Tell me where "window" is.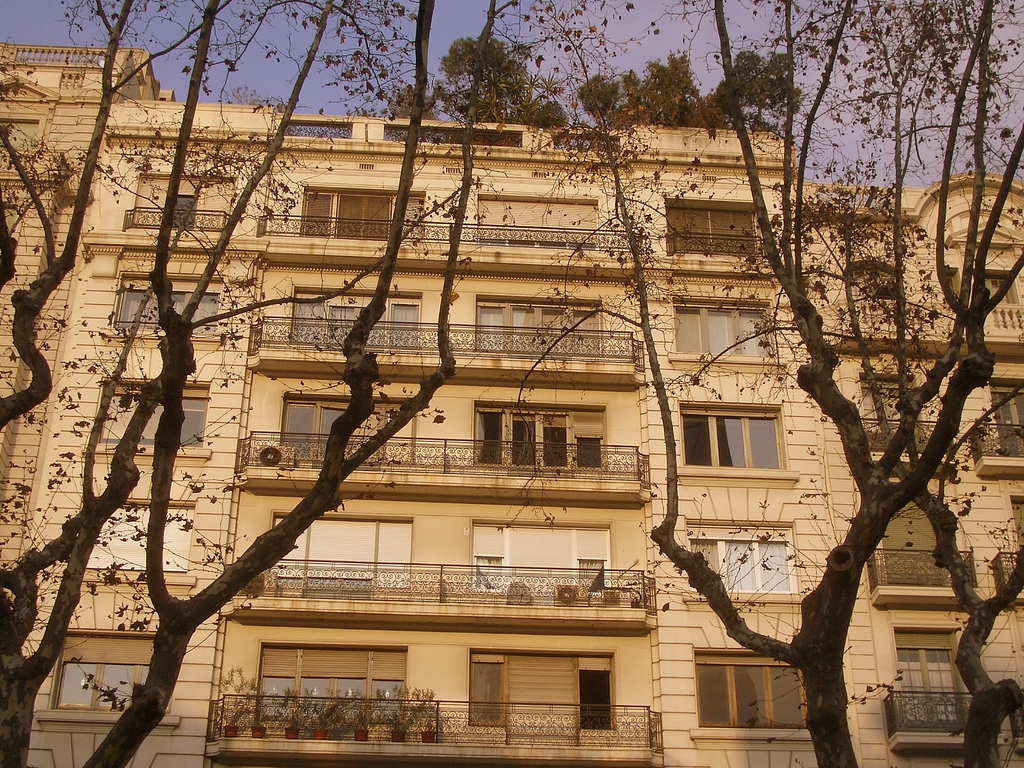
"window" is at <box>108,270,228,340</box>.
